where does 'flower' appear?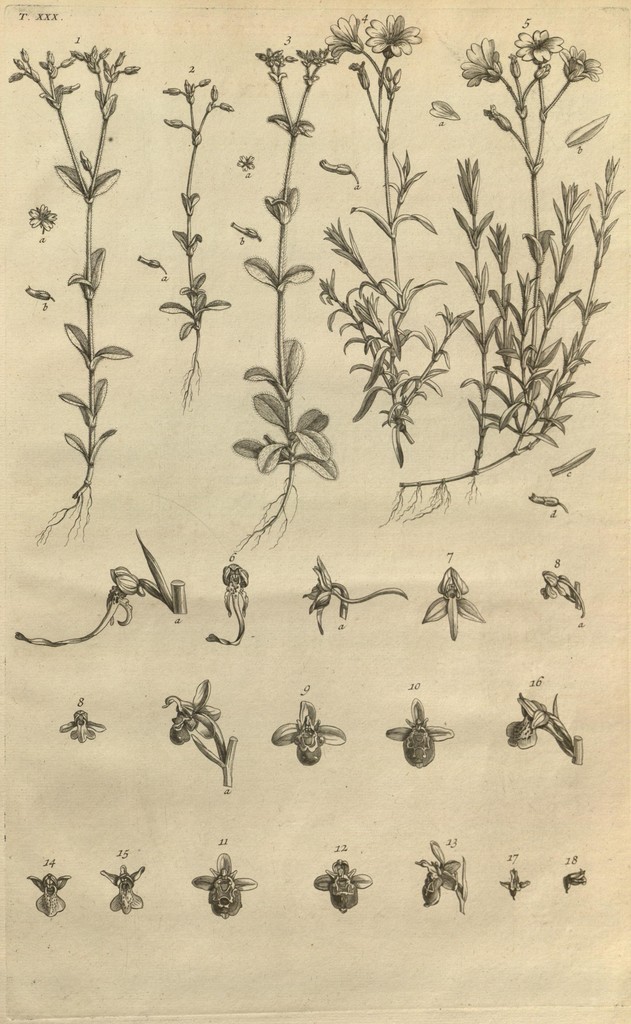
Appears at (left=509, top=54, right=523, bottom=77).
